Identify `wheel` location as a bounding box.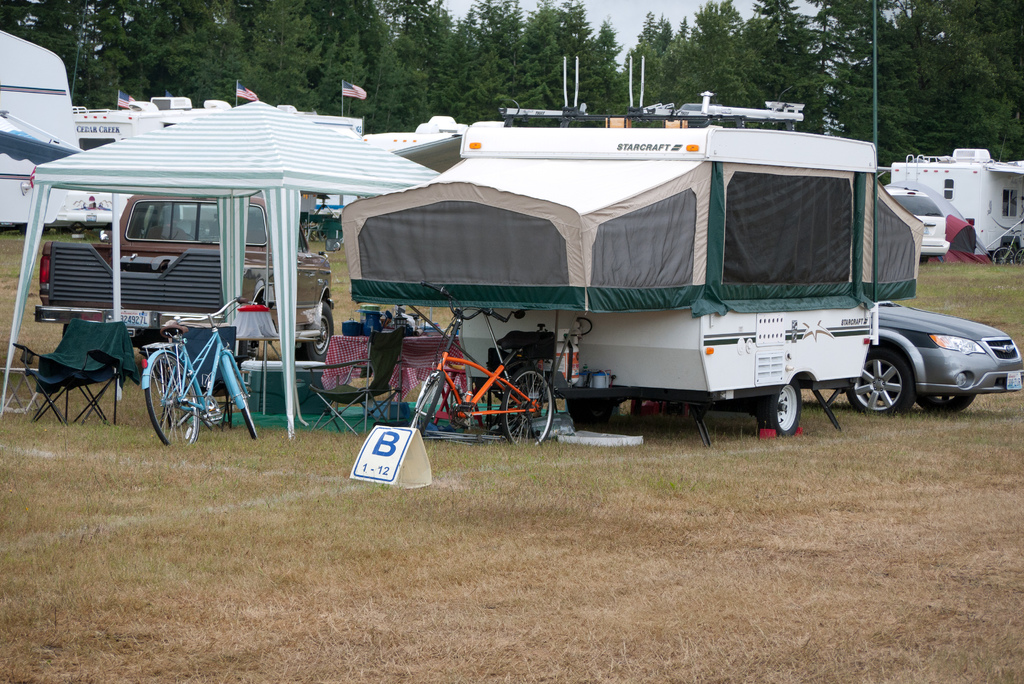
568 396 612 422.
